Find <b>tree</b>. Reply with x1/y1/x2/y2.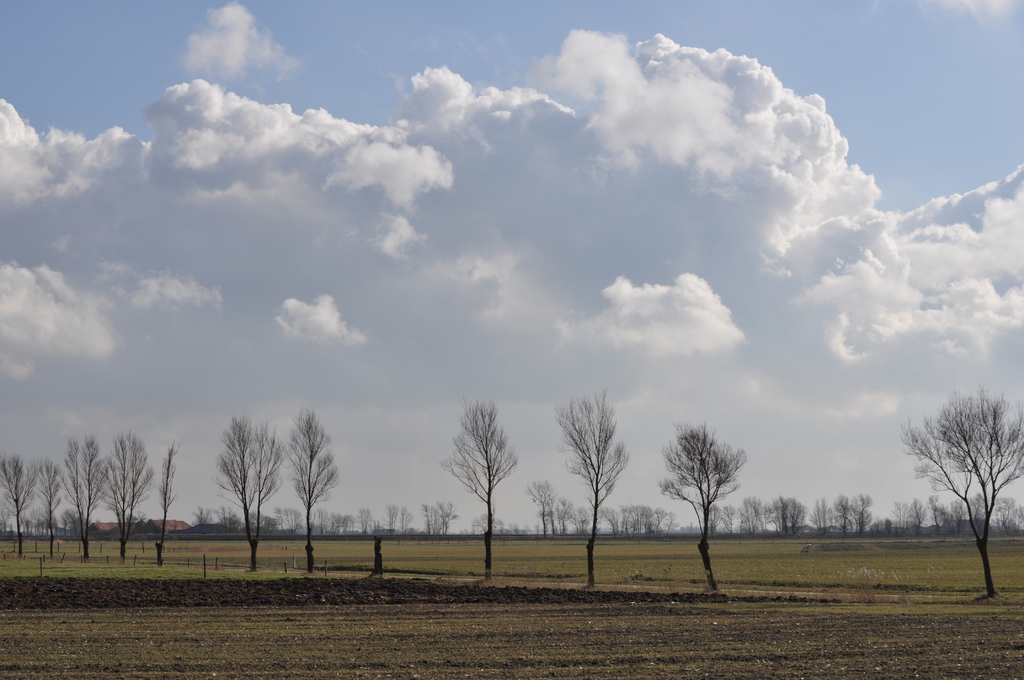
0/448/44/563.
